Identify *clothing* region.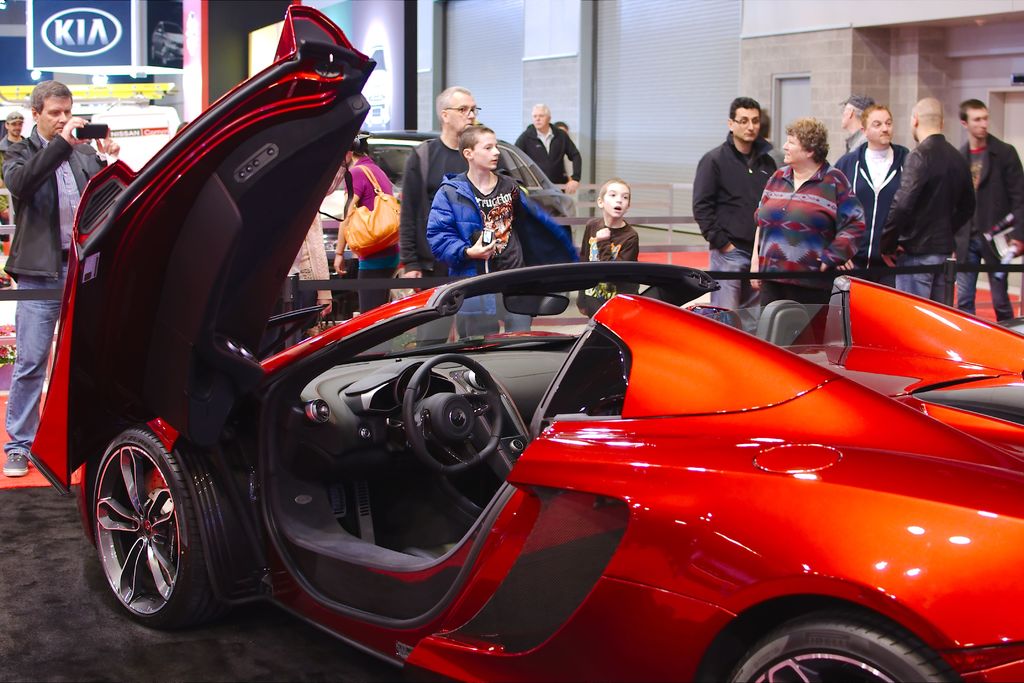
Region: left=572, top=214, right=637, bottom=310.
